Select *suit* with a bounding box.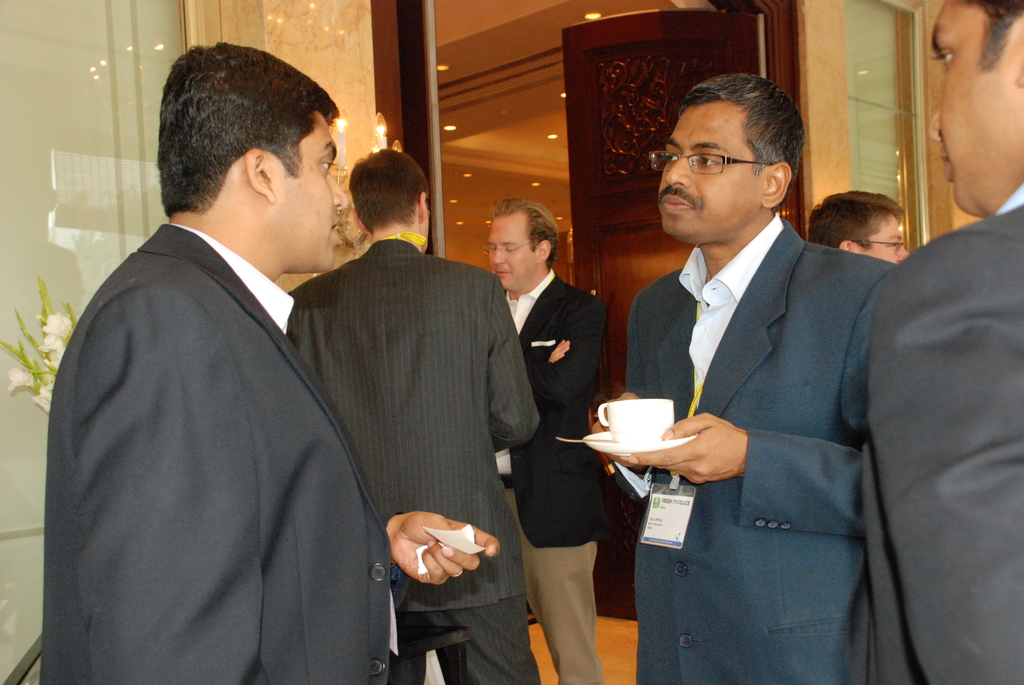
{"x1": 282, "y1": 236, "x2": 541, "y2": 684}.
